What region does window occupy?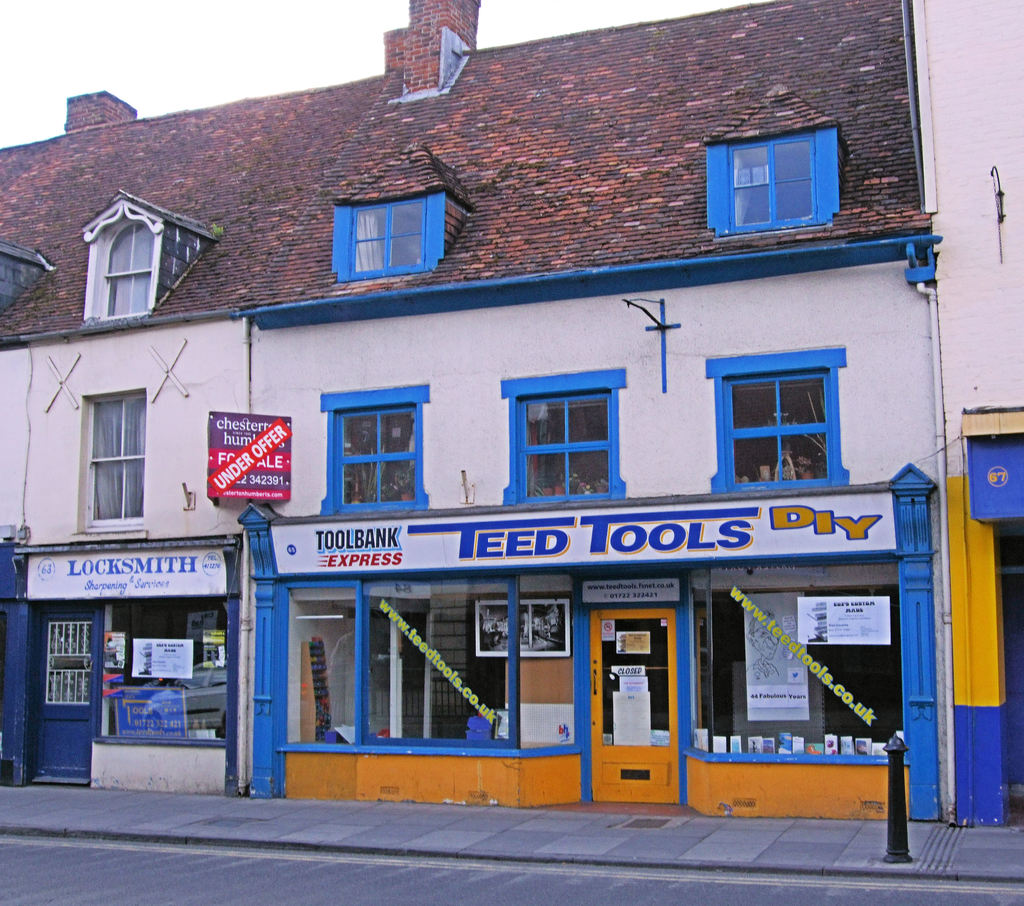
(322, 132, 474, 295).
